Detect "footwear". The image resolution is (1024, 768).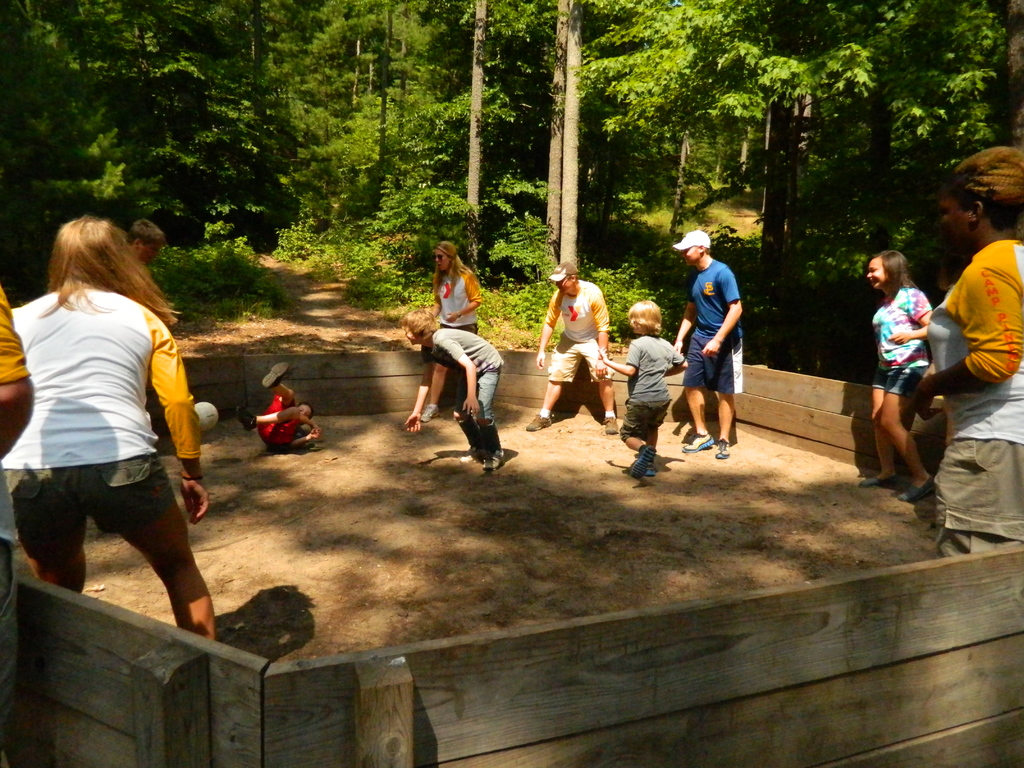
BBox(238, 406, 257, 429).
